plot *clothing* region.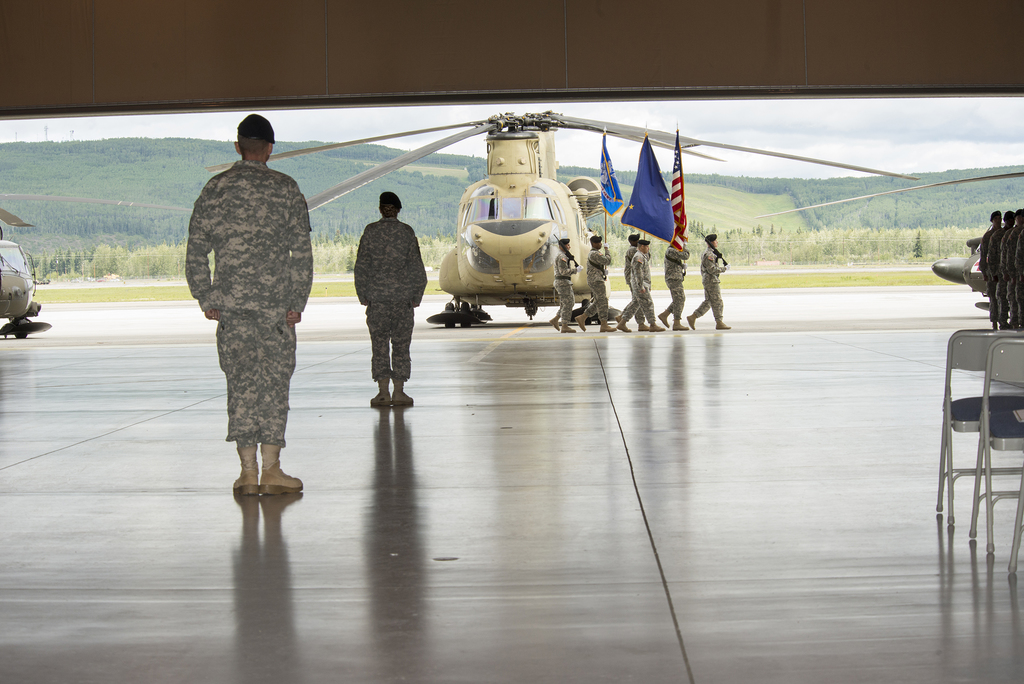
Plotted at 174, 111, 319, 480.
